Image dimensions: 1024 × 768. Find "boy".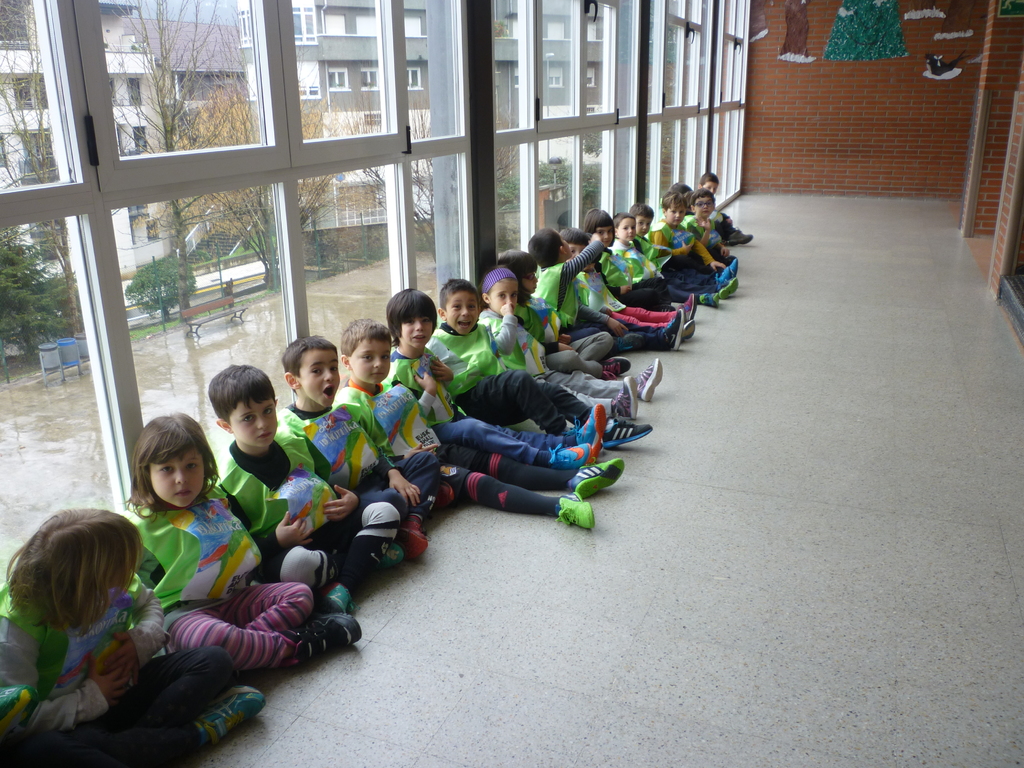
<region>527, 225, 685, 349</region>.
